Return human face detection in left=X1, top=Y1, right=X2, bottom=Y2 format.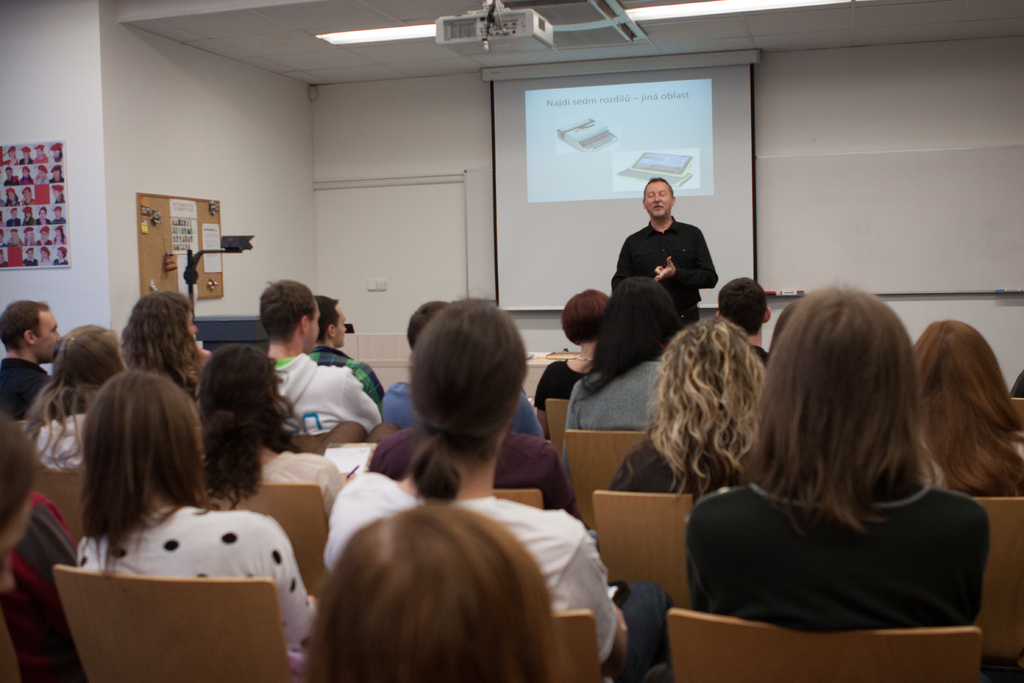
left=181, top=312, right=195, bottom=356.
